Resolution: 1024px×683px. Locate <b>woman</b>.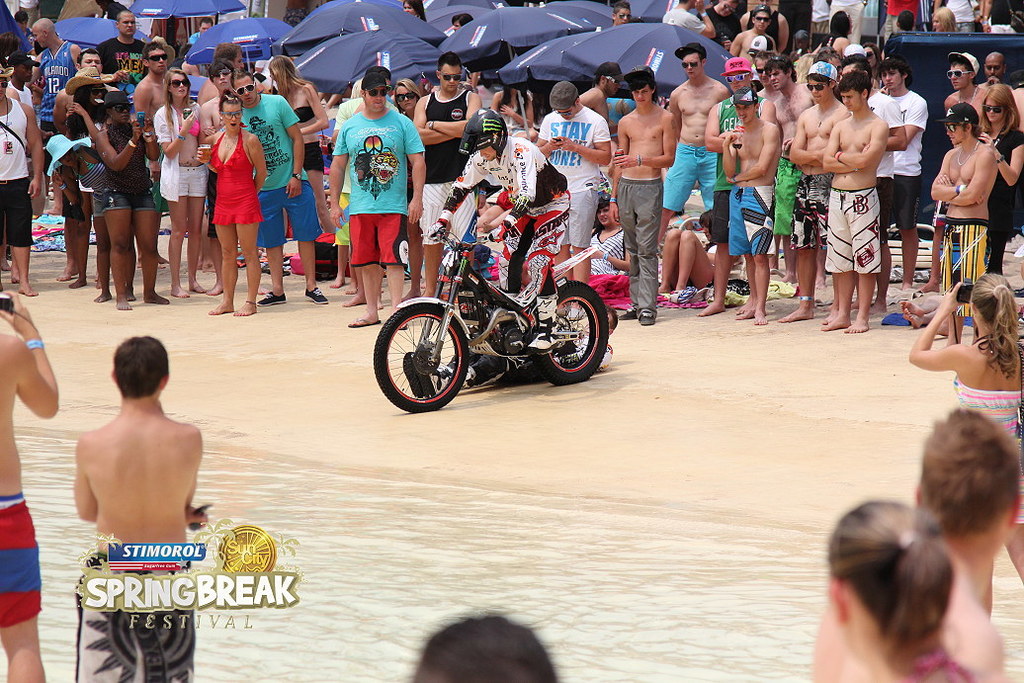
[825, 8, 861, 65].
